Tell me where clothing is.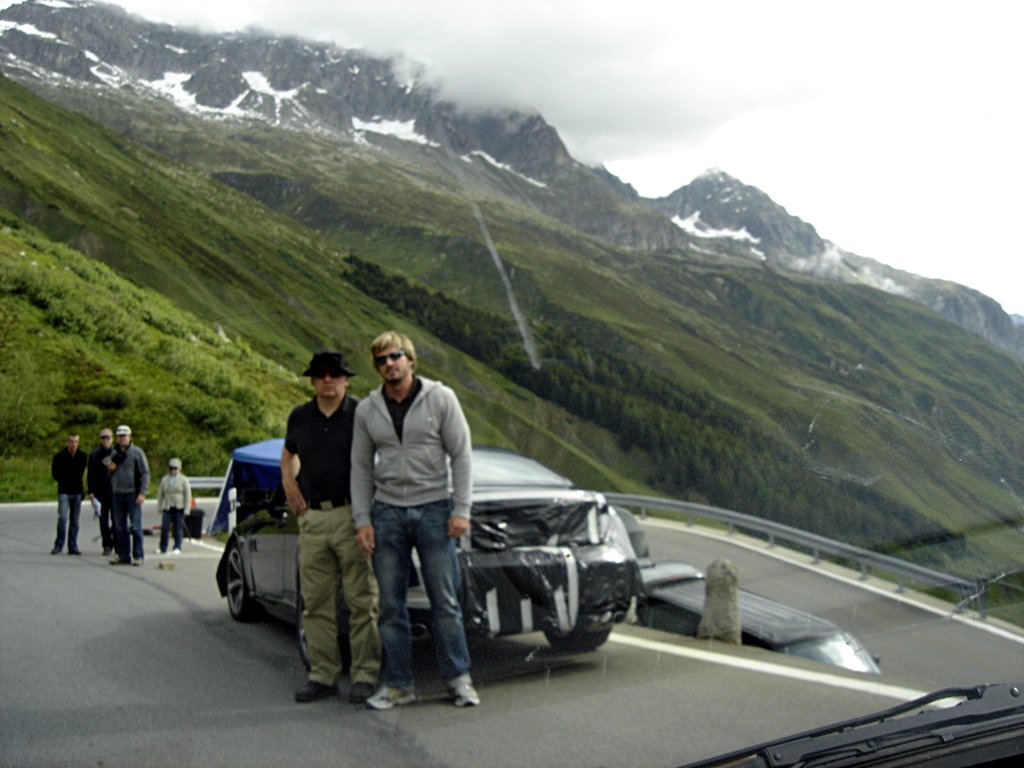
clothing is at left=88, top=442, right=118, bottom=548.
